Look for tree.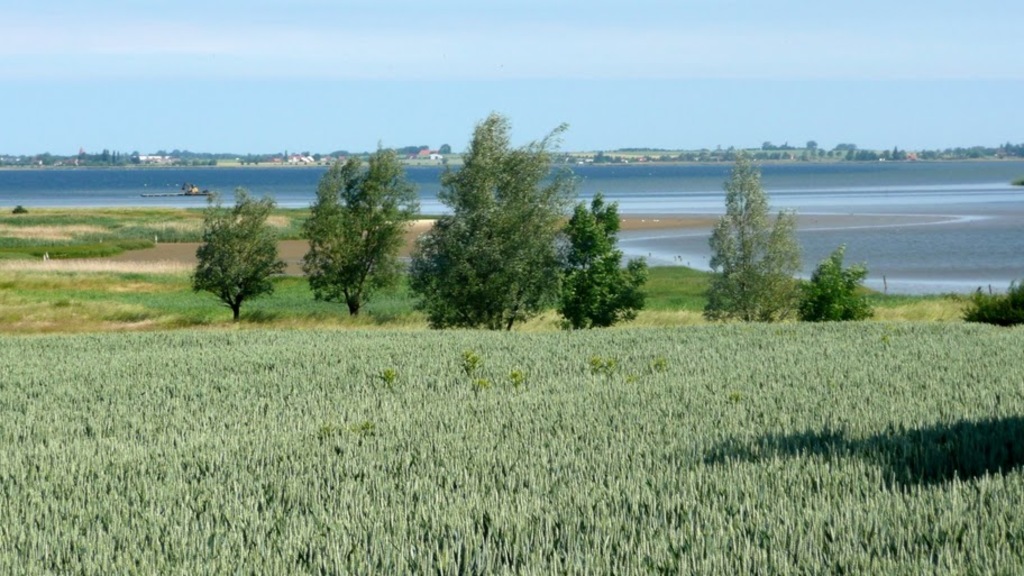
Found: box(186, 189, 284, 320).
